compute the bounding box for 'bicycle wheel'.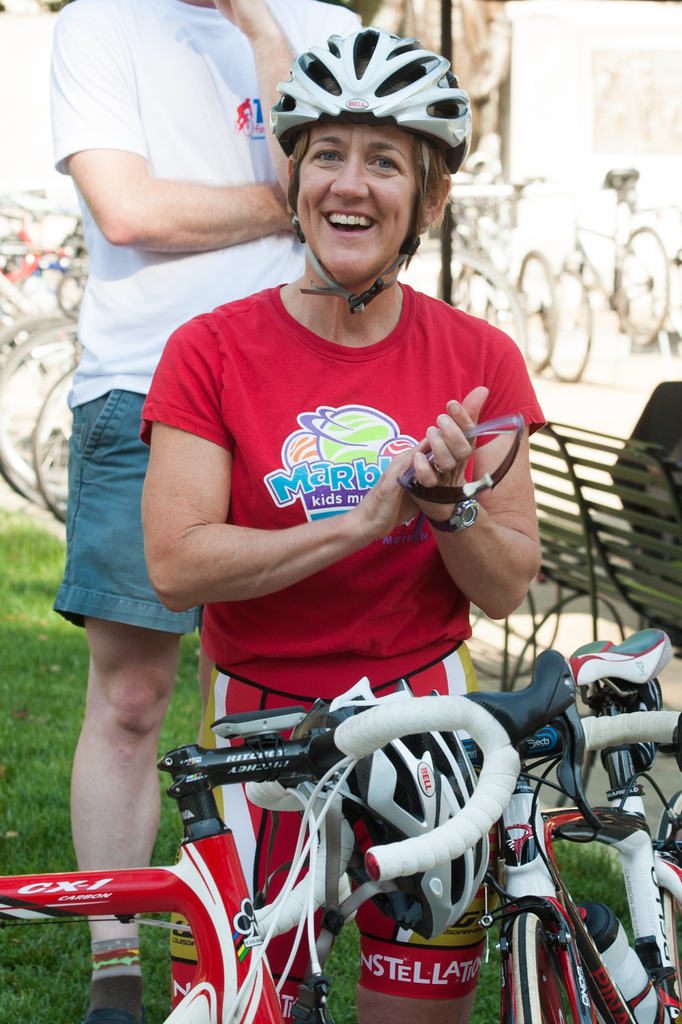
x1=517, y1=248, x2=560, y2=372.
